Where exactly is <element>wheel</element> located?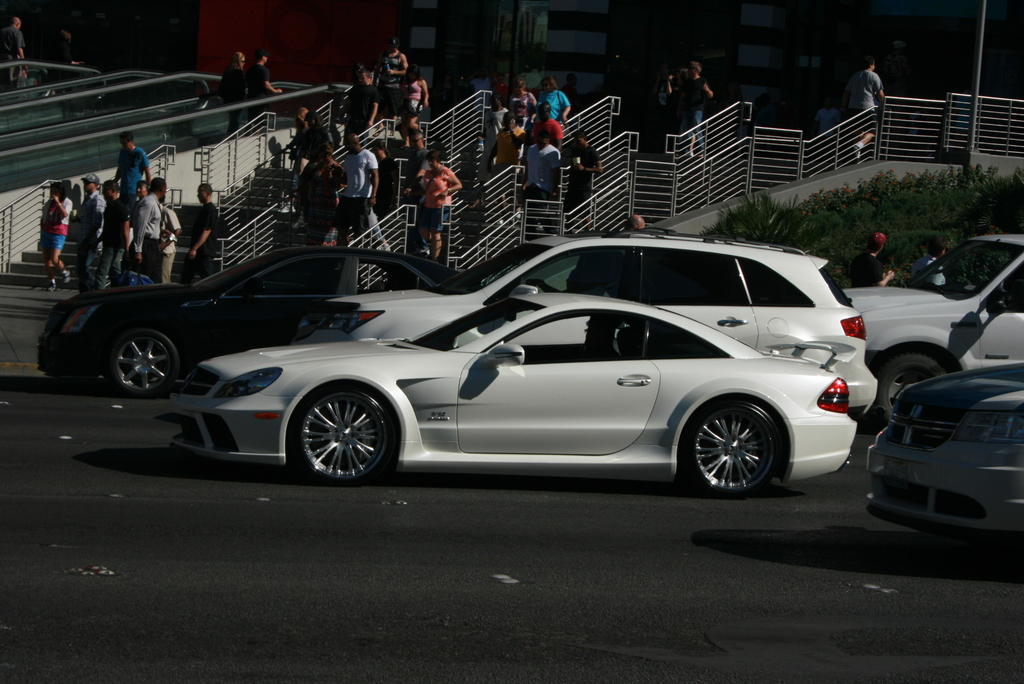
Its bounding box is bbox=[295, 380, 404, 488].
